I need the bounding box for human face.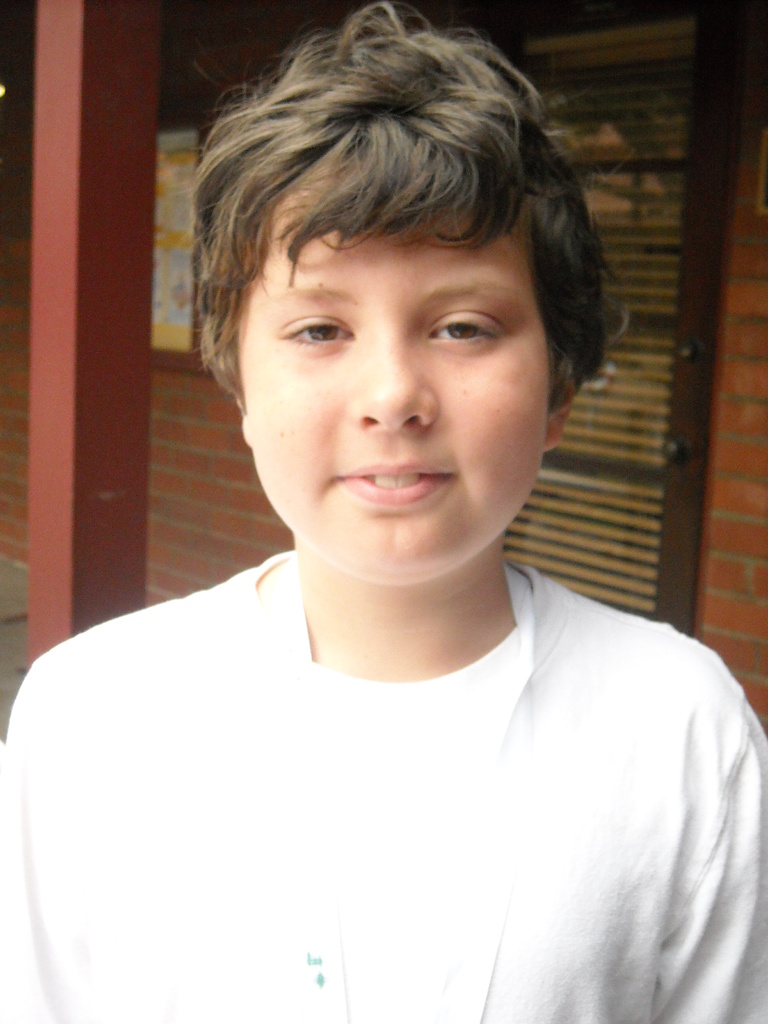
Here it is: locate(241, 185, 551, 584).
